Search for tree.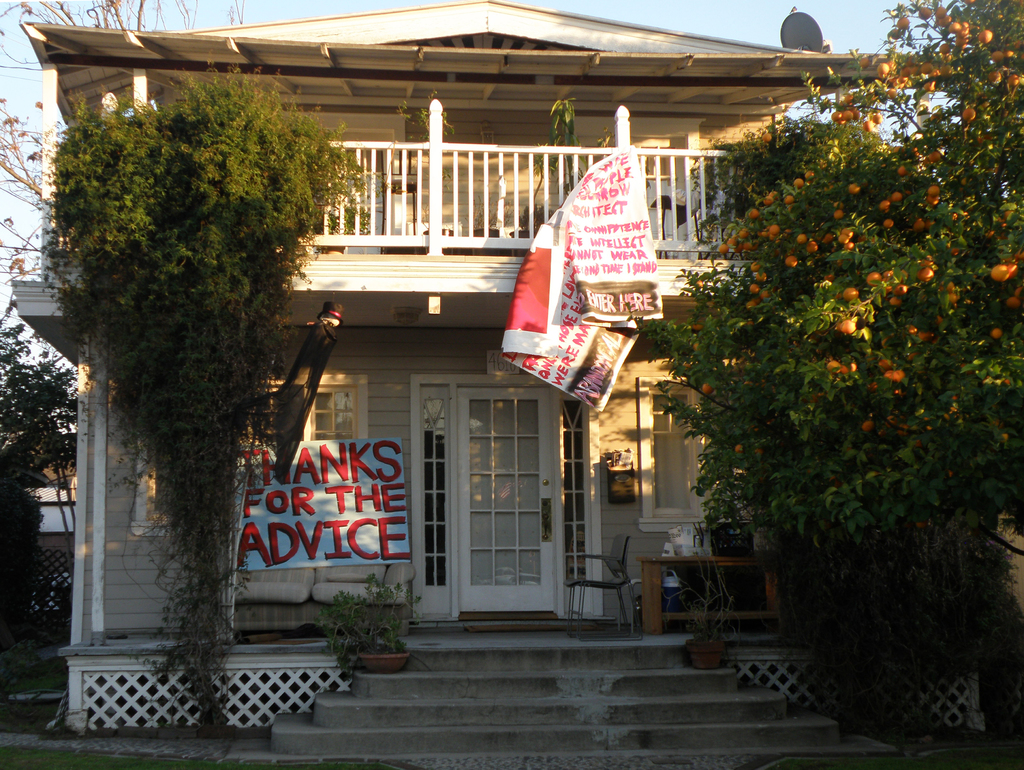
Found at (left=0, top=322, right=79, bottom=600).
